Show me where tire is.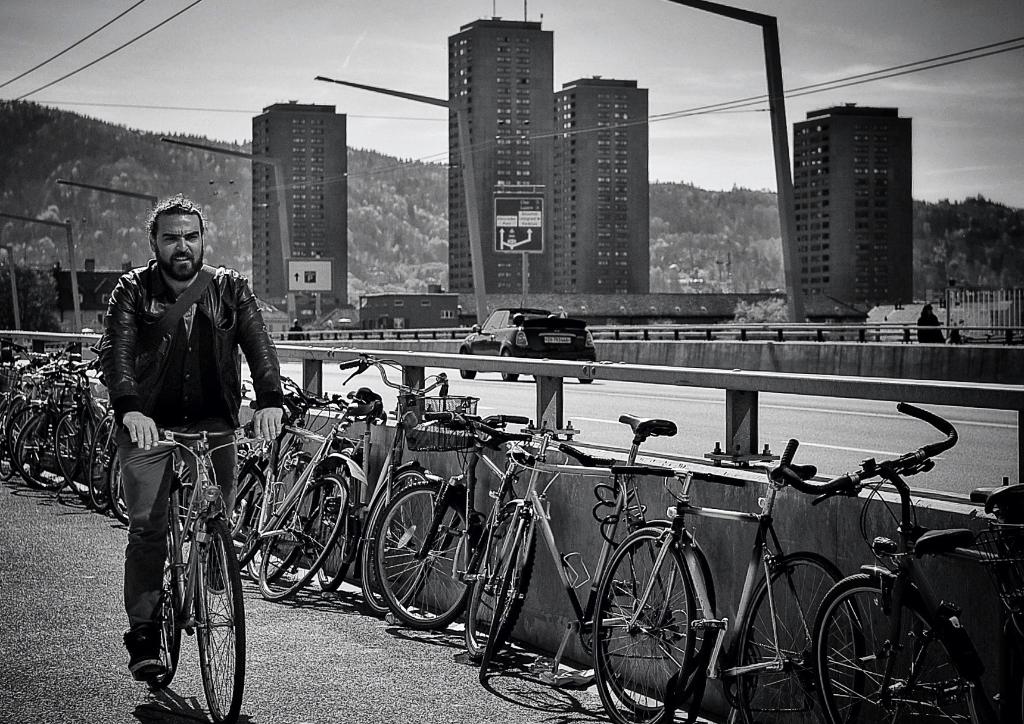
tire is at crop(10, 392, 38, 483).
